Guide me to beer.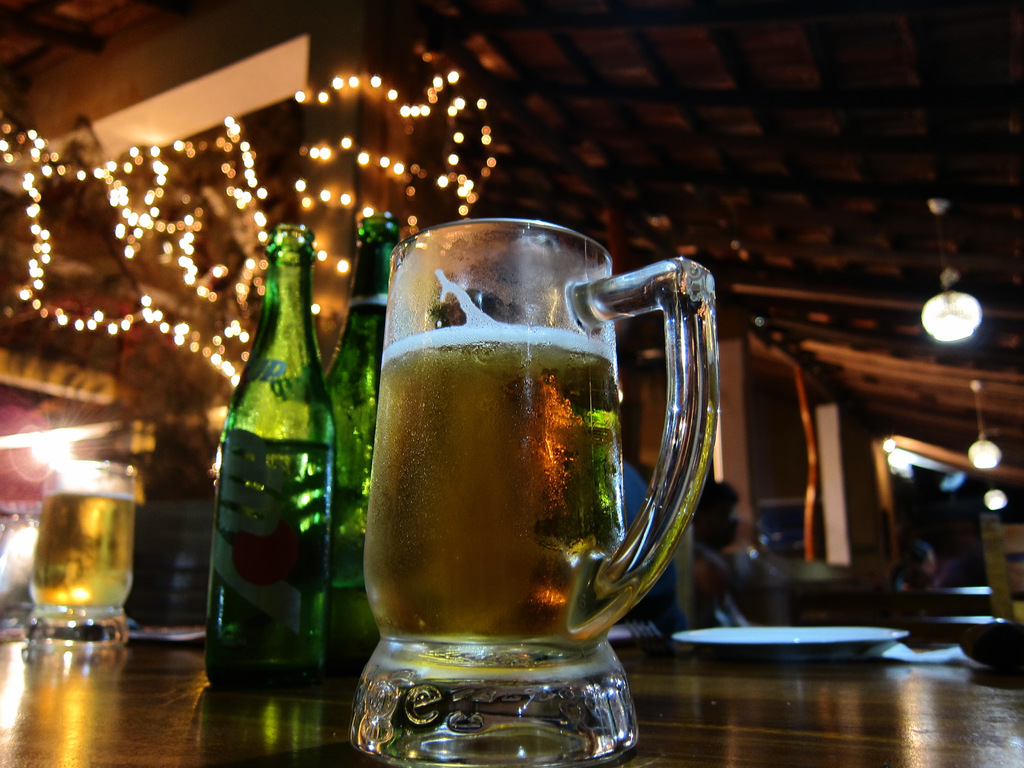
Guidance: (left=363, top=330, right=627, bottom=639).
